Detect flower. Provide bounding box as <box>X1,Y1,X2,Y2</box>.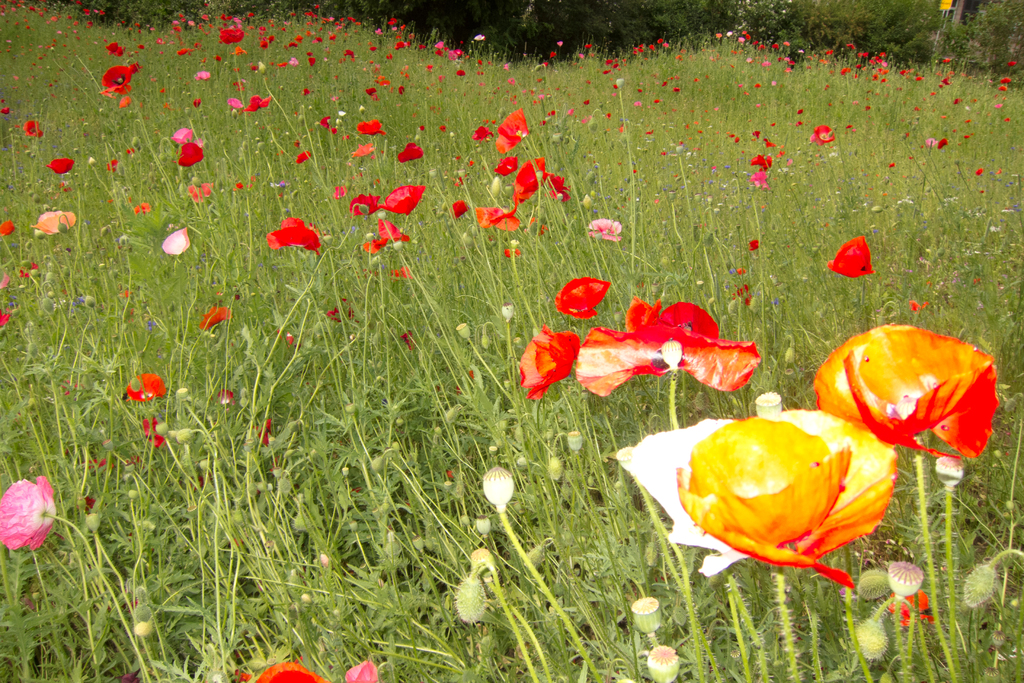
<box>550,272,610,322</box>.
